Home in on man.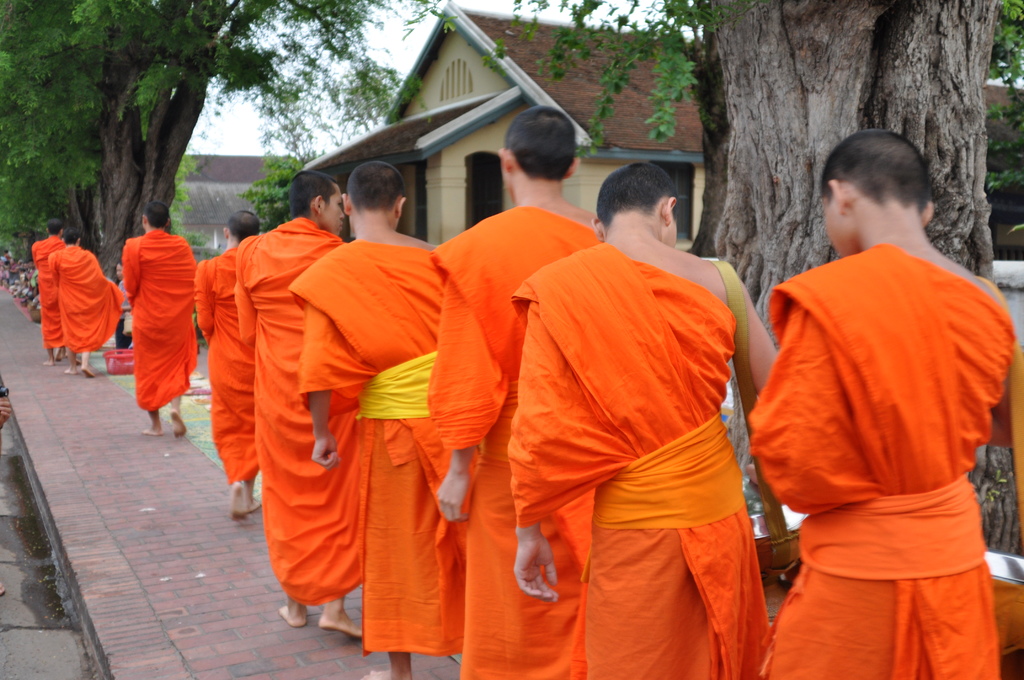
Homed in at BBox(751, 109, 1023, 679).
